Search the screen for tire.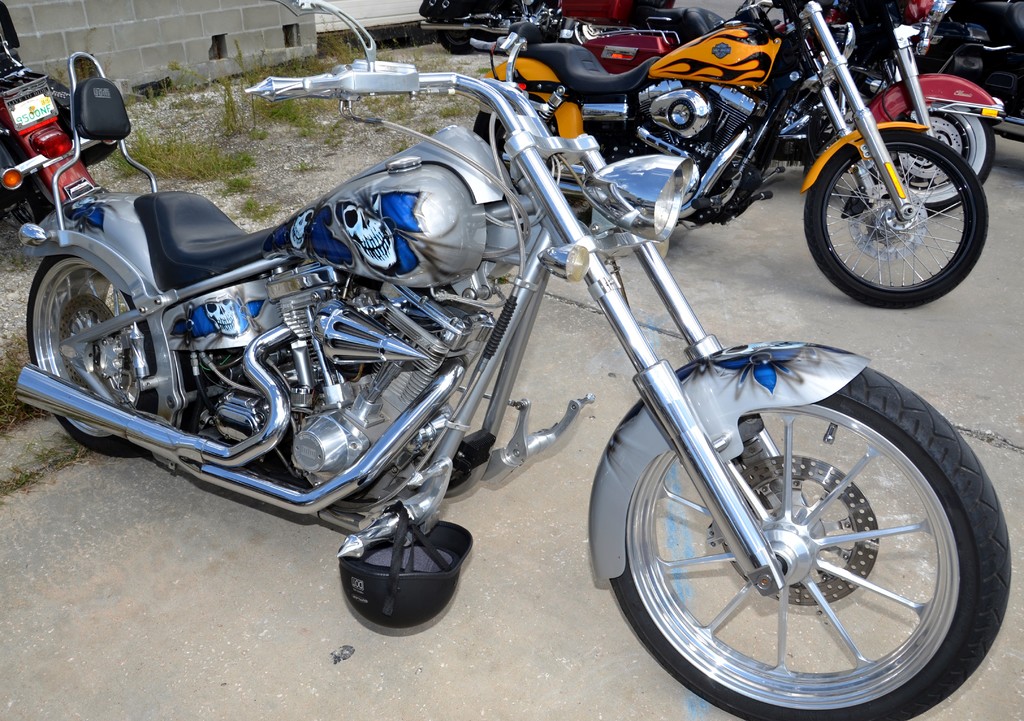
Found at BBox(23, 254, 159, 456).
